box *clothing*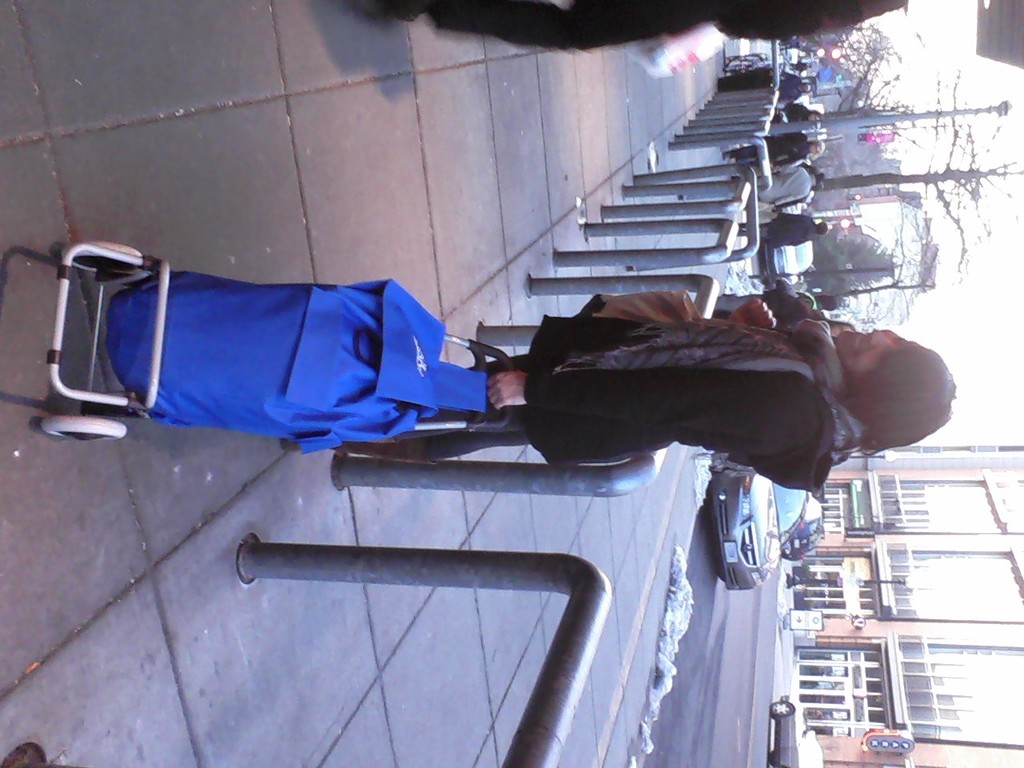
<bbox>507, 297, 904, 491</bbox>
